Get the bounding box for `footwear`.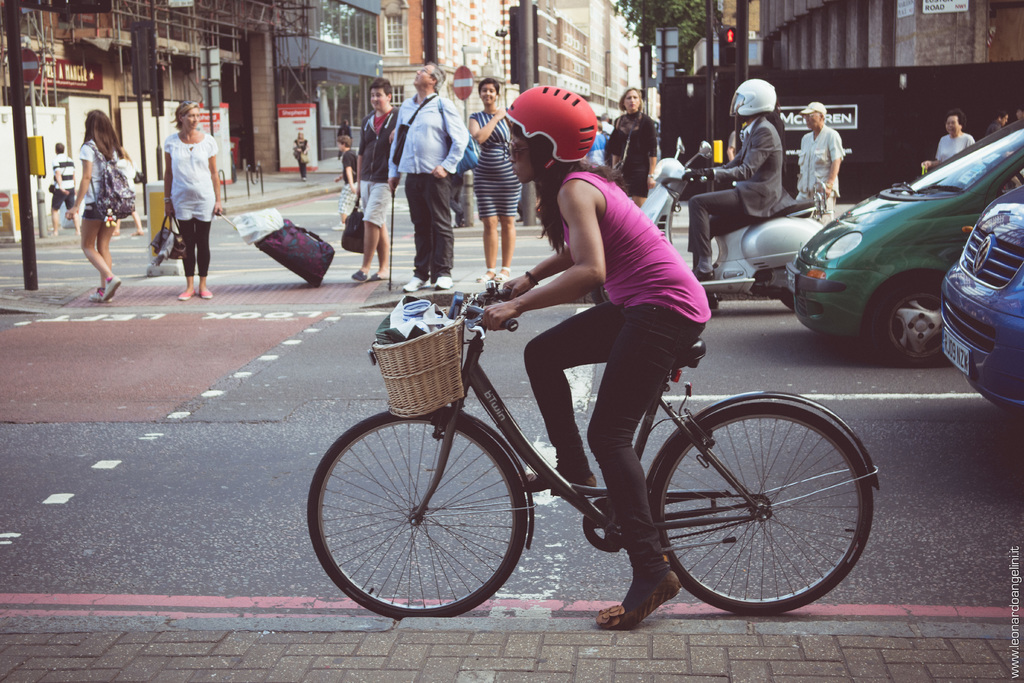
pyautogui.locateOnScreen(86, 297, 113, 307).
